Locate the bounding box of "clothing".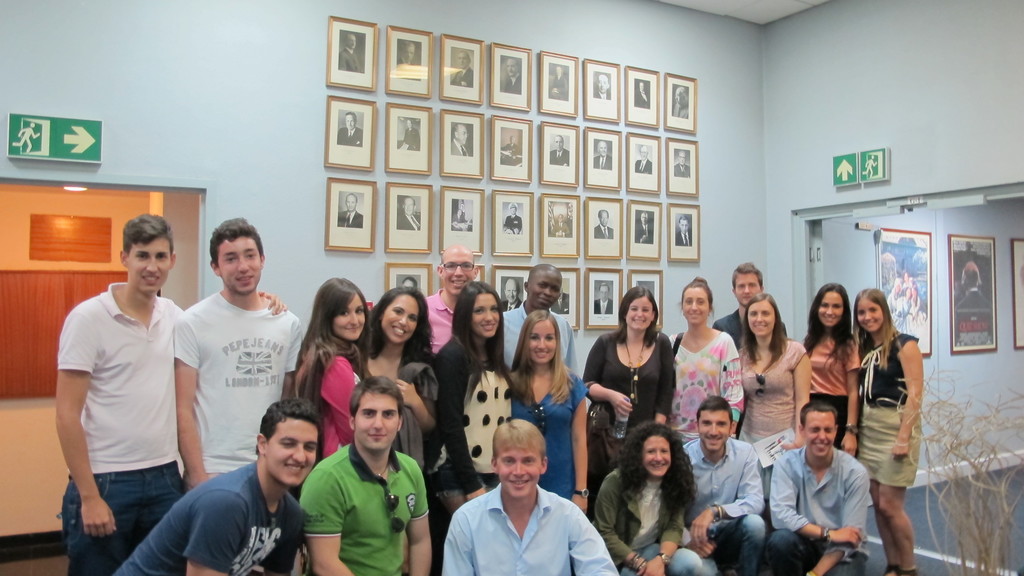
Bounding box: [632, 158, 651, 175].
